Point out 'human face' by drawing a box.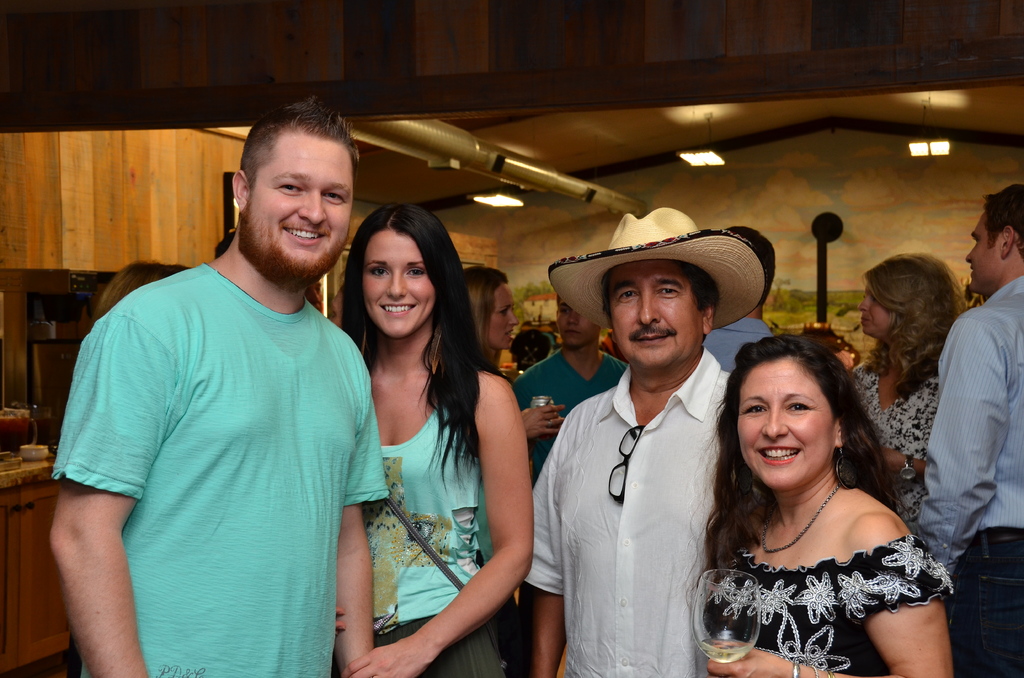
364, 232, 443, 343.
